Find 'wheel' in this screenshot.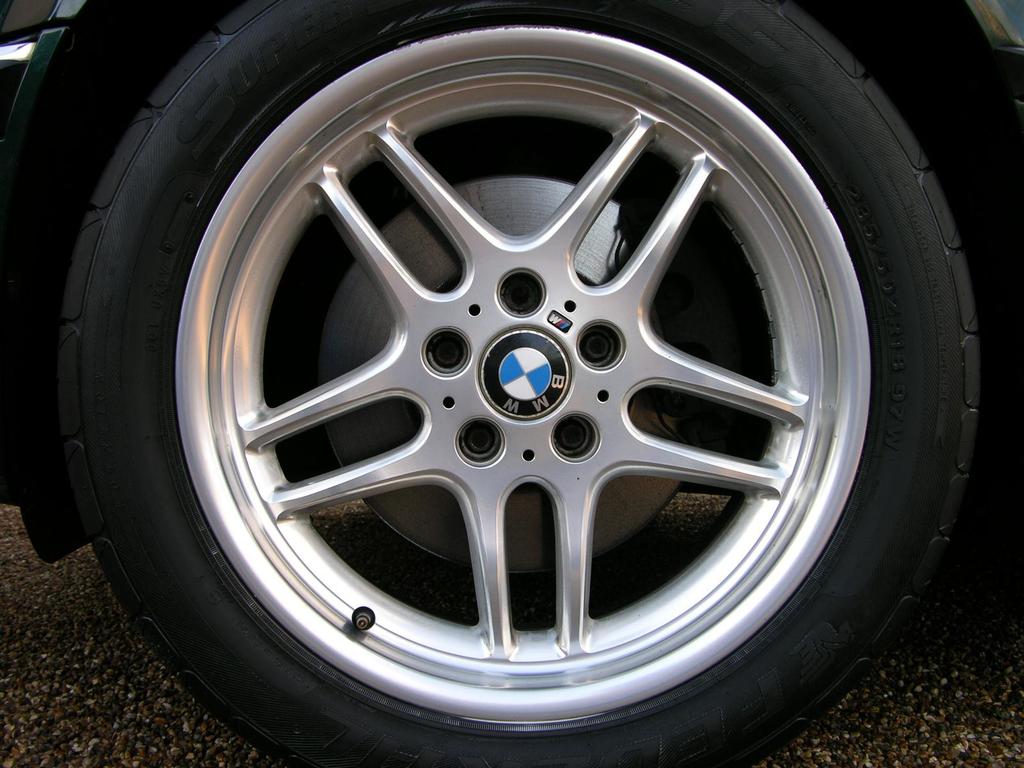
The bounding box for 'wheel' is box(52, 0, 983, 767).
